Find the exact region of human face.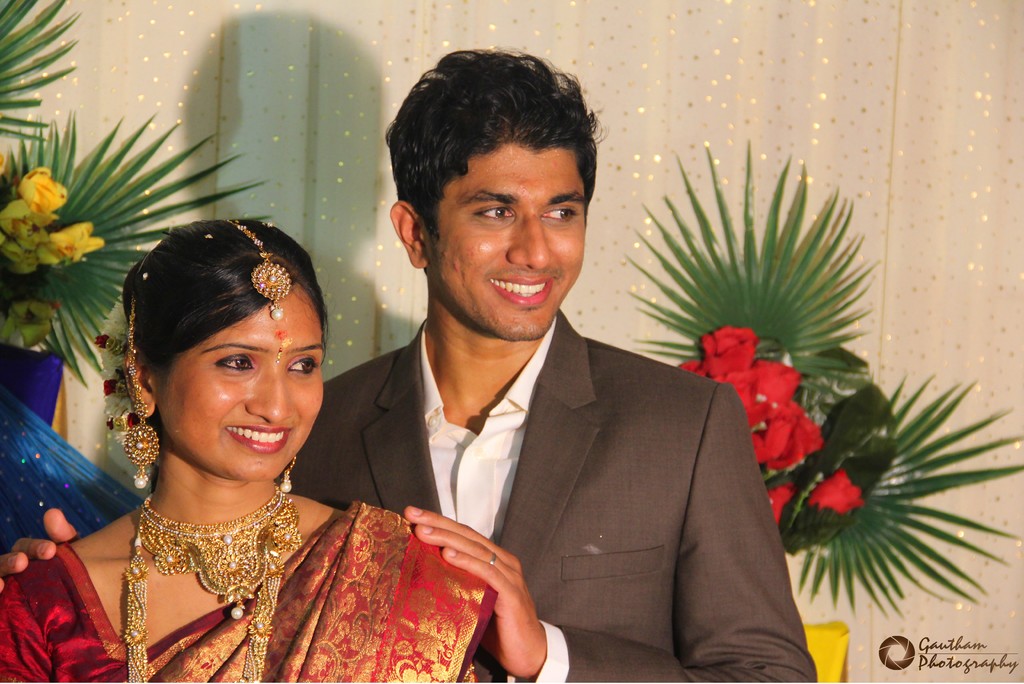
Exact region: select_region(428, 147, 584, 338).
